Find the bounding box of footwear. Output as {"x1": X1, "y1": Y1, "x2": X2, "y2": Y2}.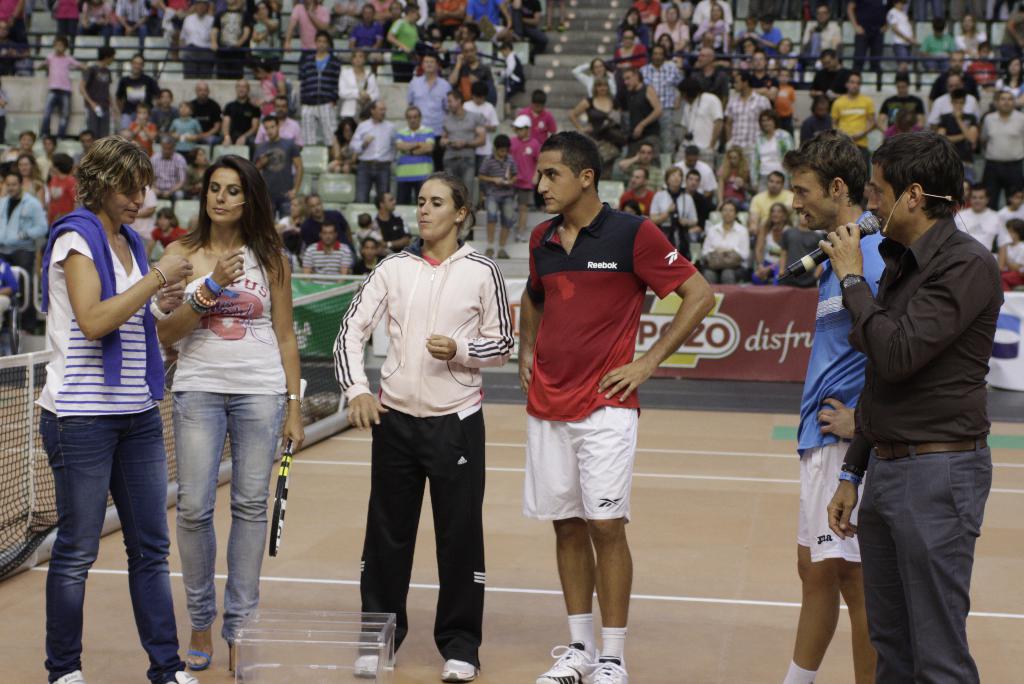
{"x1": 353, "y1": 656, "x2": 384, "y2": 675}.
